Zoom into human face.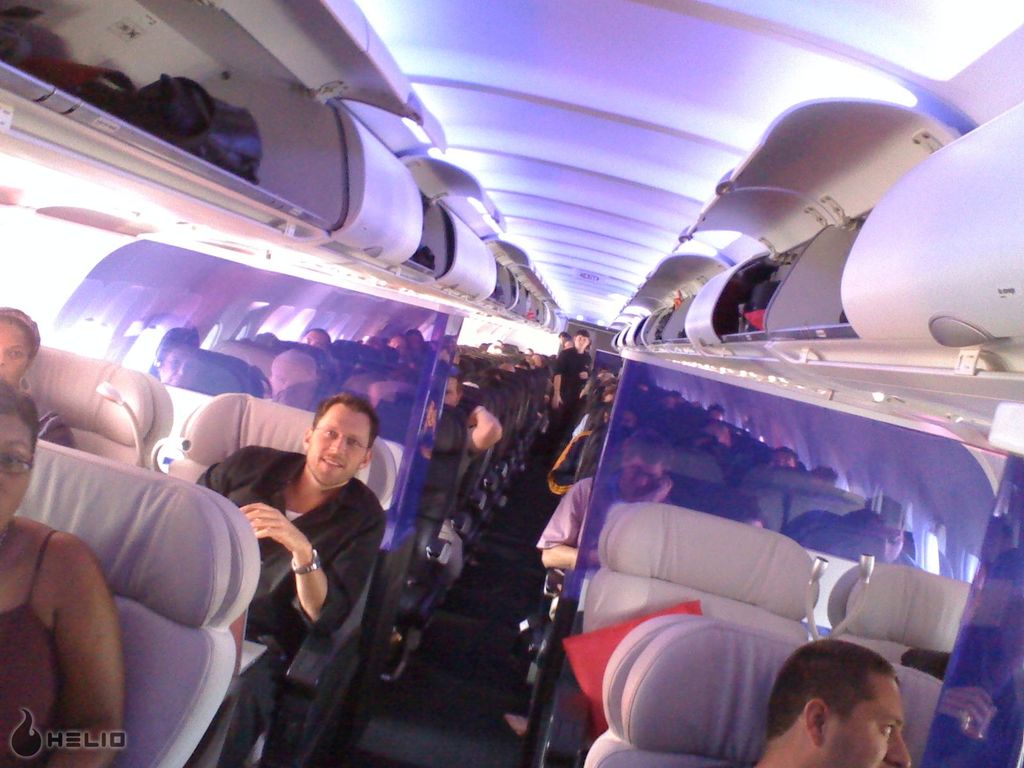
Zoom target: [x1=445, y1=380, x2=455, y2=405].
